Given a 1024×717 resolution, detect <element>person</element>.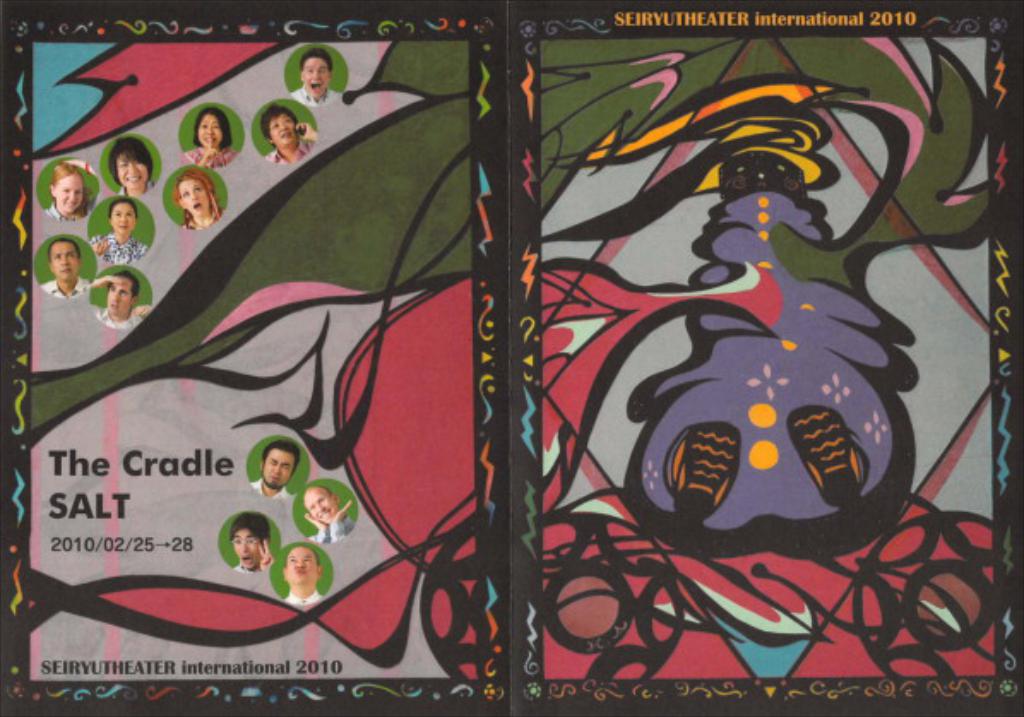
41:236:87:298.
